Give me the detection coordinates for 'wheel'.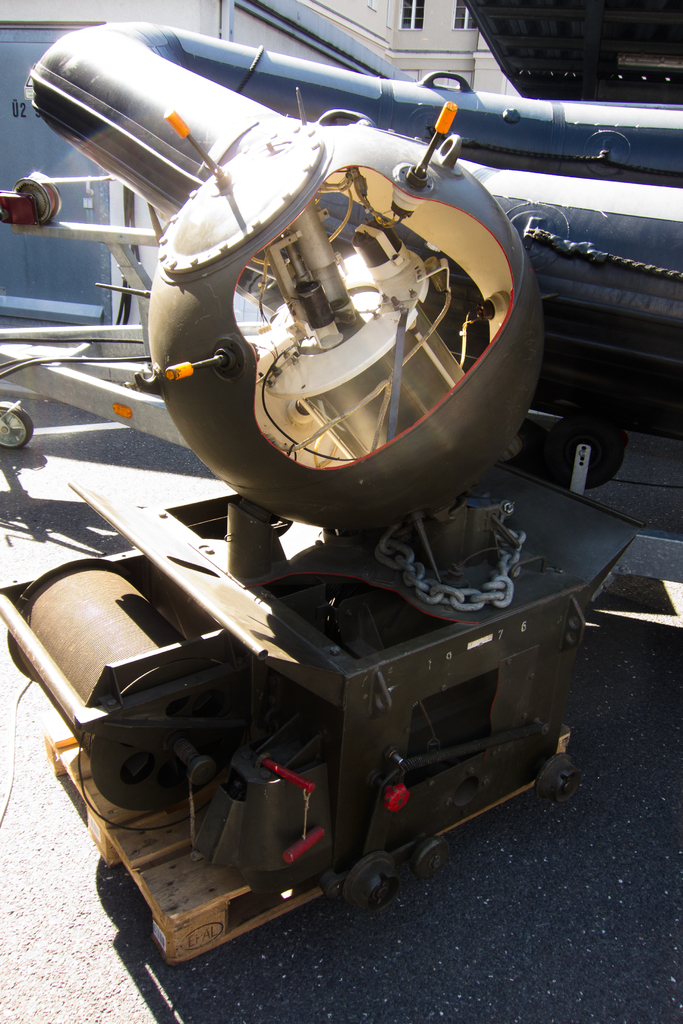
0/399/29/449.
